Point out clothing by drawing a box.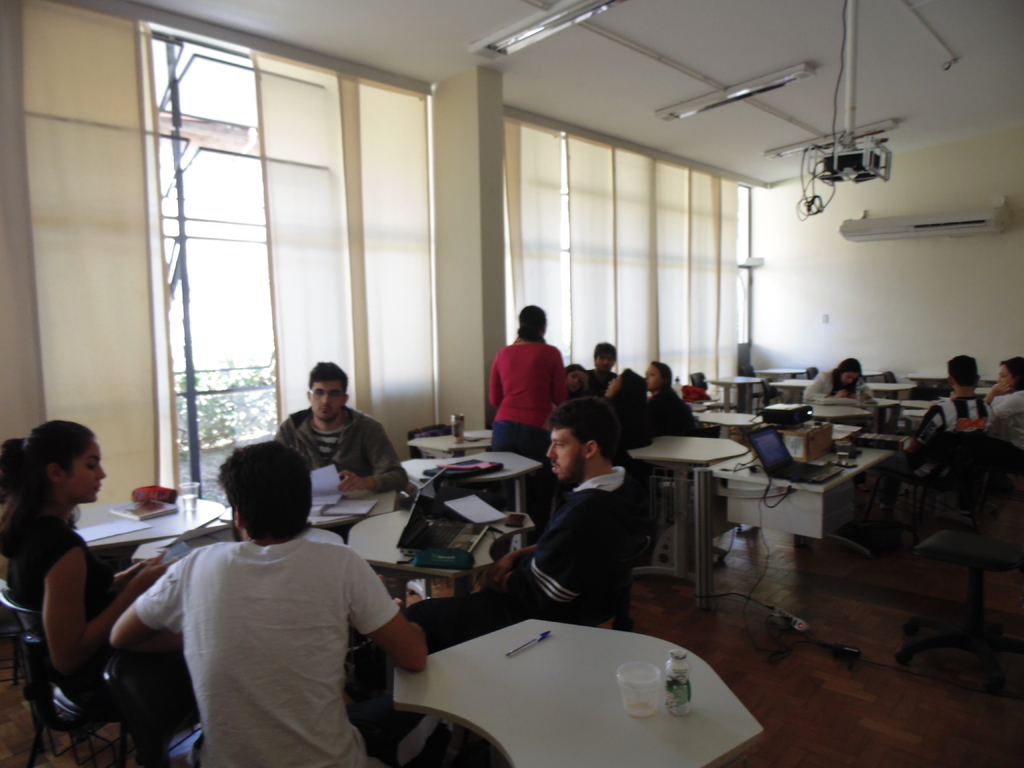
locate(918, 390, 989, 447).
